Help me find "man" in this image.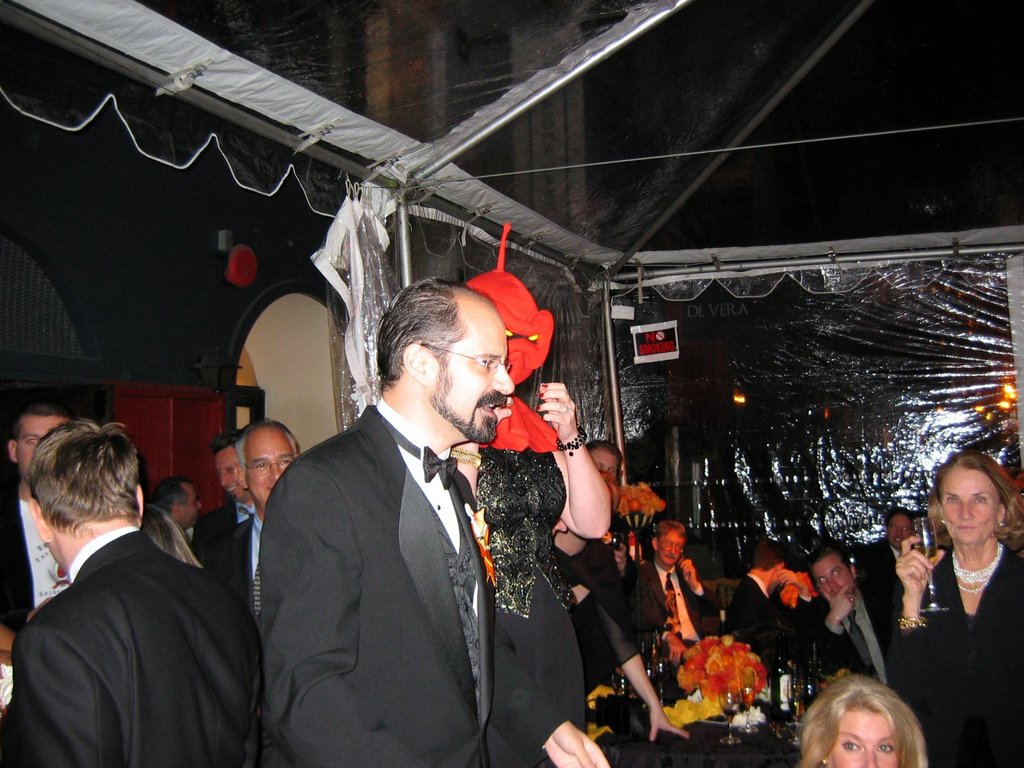
Found it: (left=0, top=417, right=269, bottom=767).
